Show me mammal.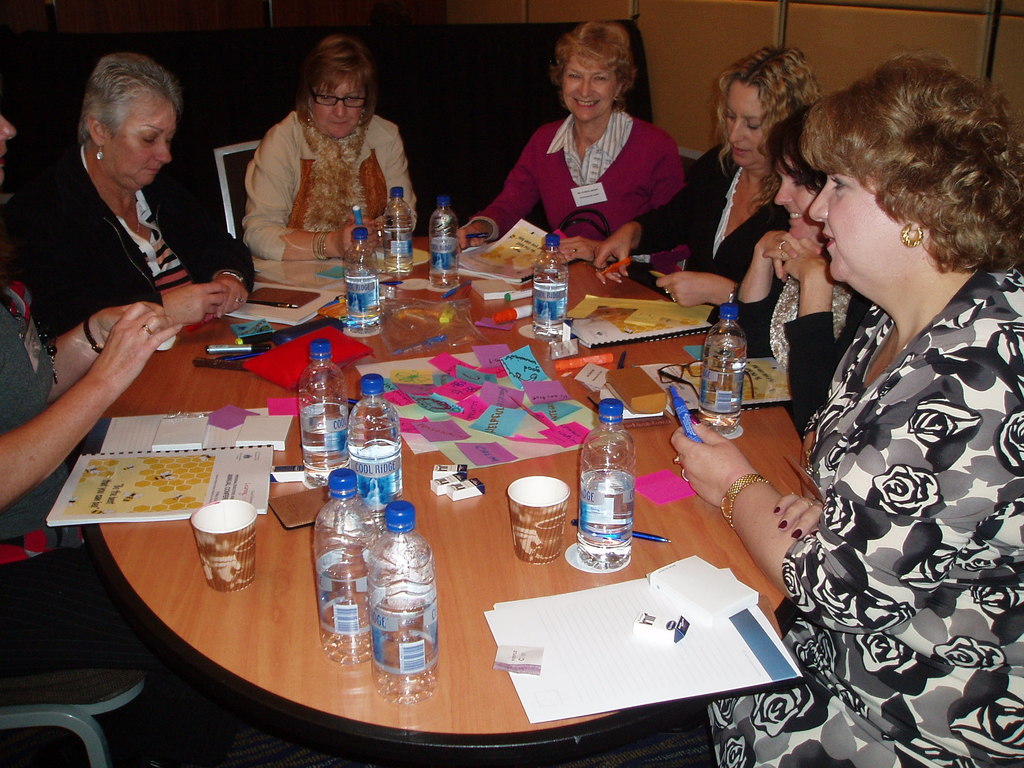
mammal is here: (left=735, top=101, right=882, bottom=438).
